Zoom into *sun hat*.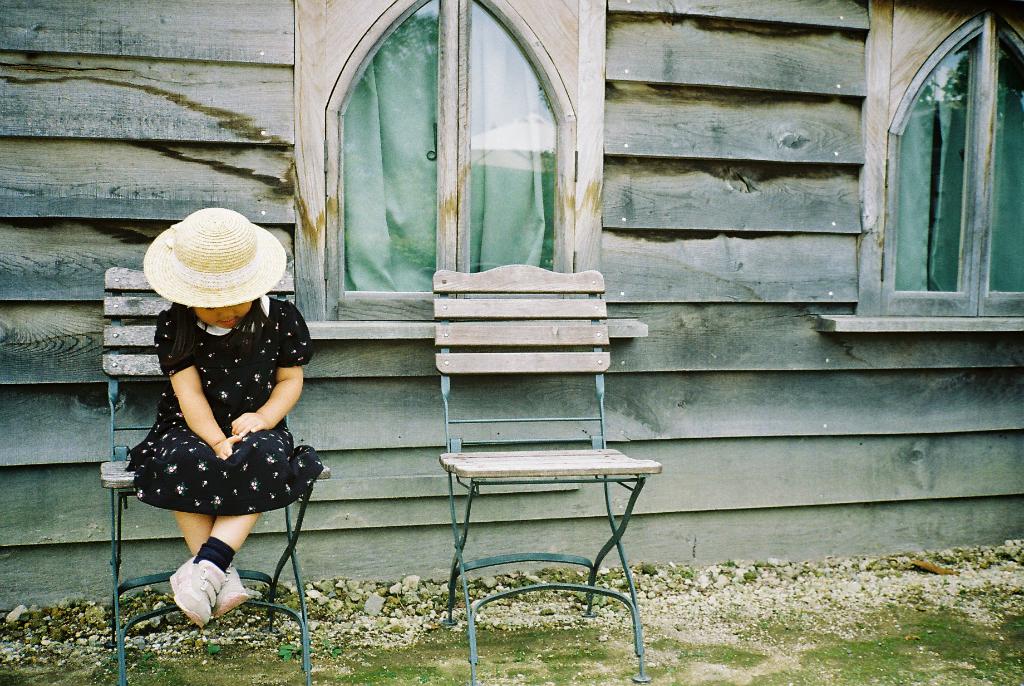
Zoom target: (138,204,289,303).
